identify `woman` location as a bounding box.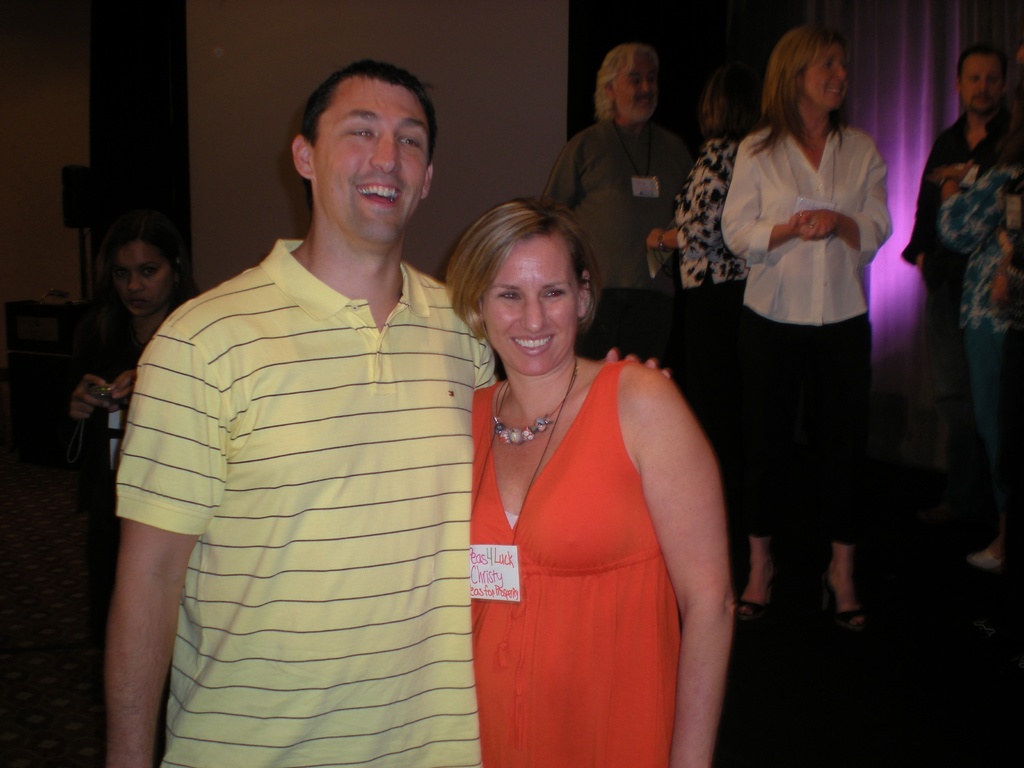
x1=647 y1=68 x2=769 y2=468.
